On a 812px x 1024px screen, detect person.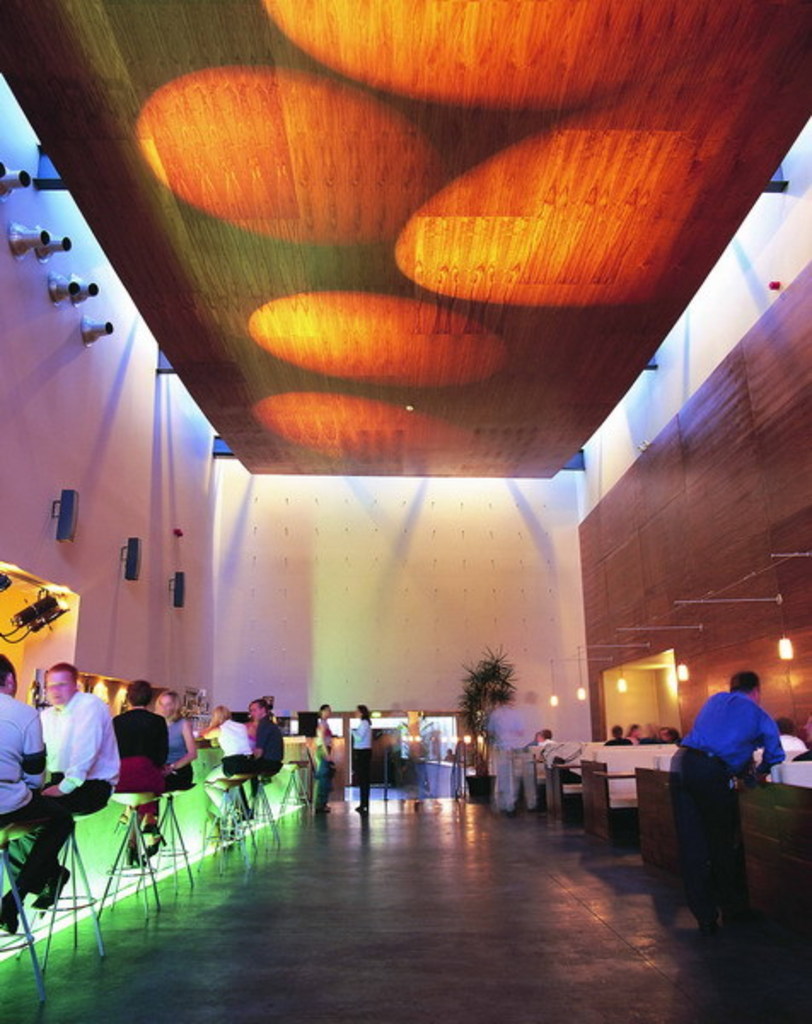
0, 652, 75, 939.
